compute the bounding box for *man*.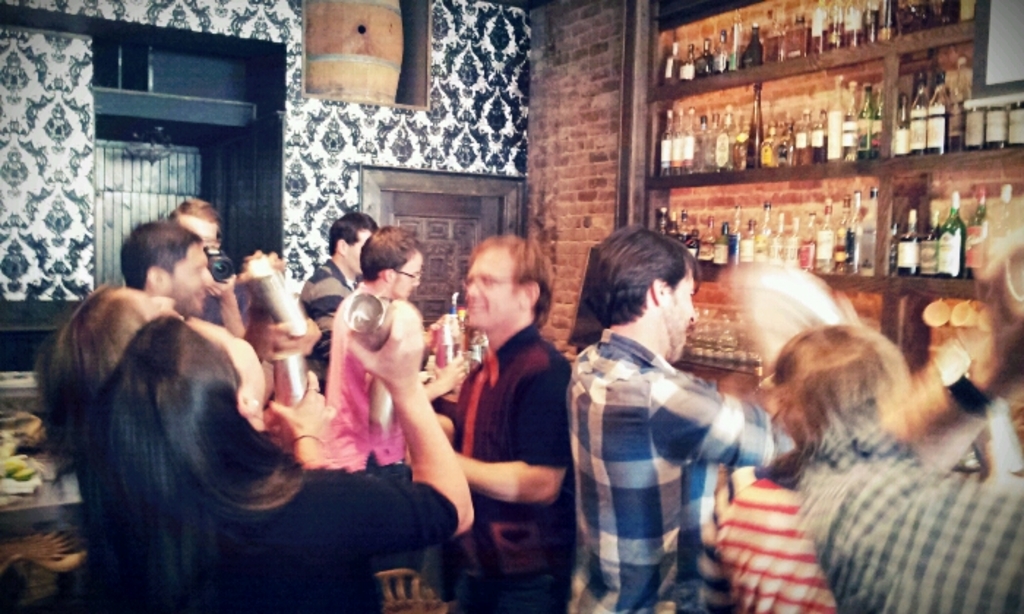
box=[295, 211, 379, 393].
